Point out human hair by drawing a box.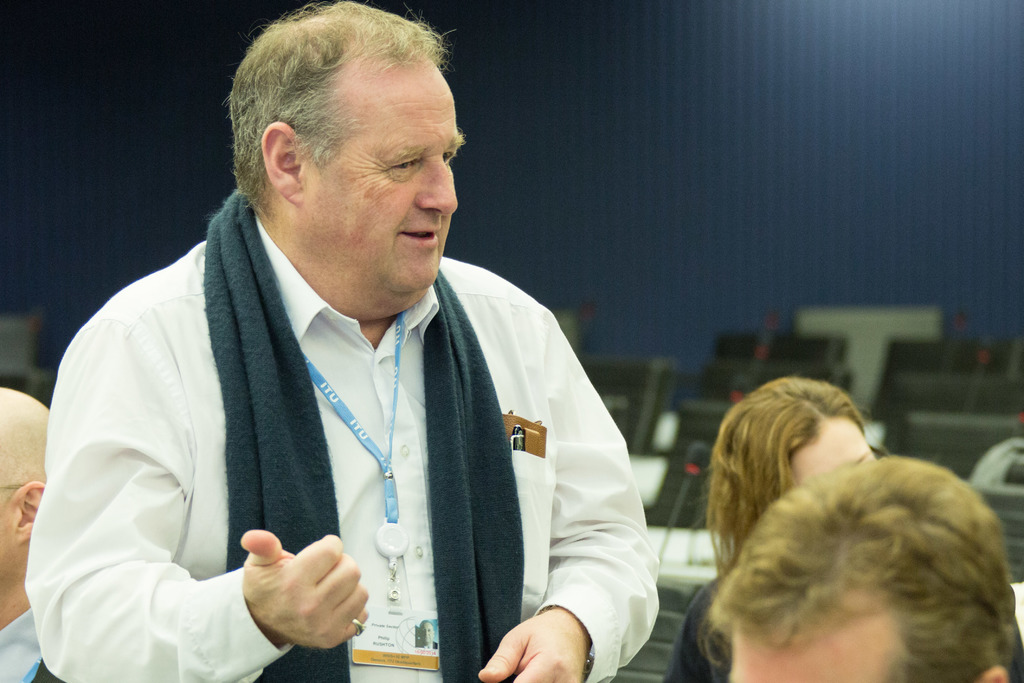
crop(698, 372, 867, 579).
